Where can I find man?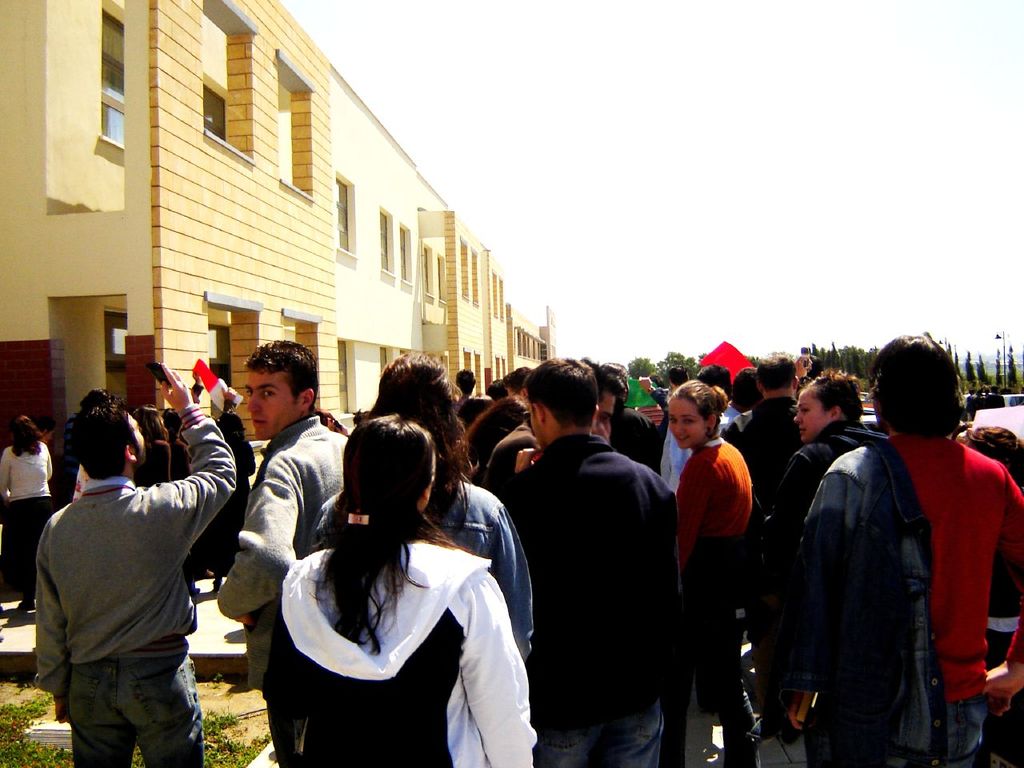
You can find it at (664, 353, 739, 484).
